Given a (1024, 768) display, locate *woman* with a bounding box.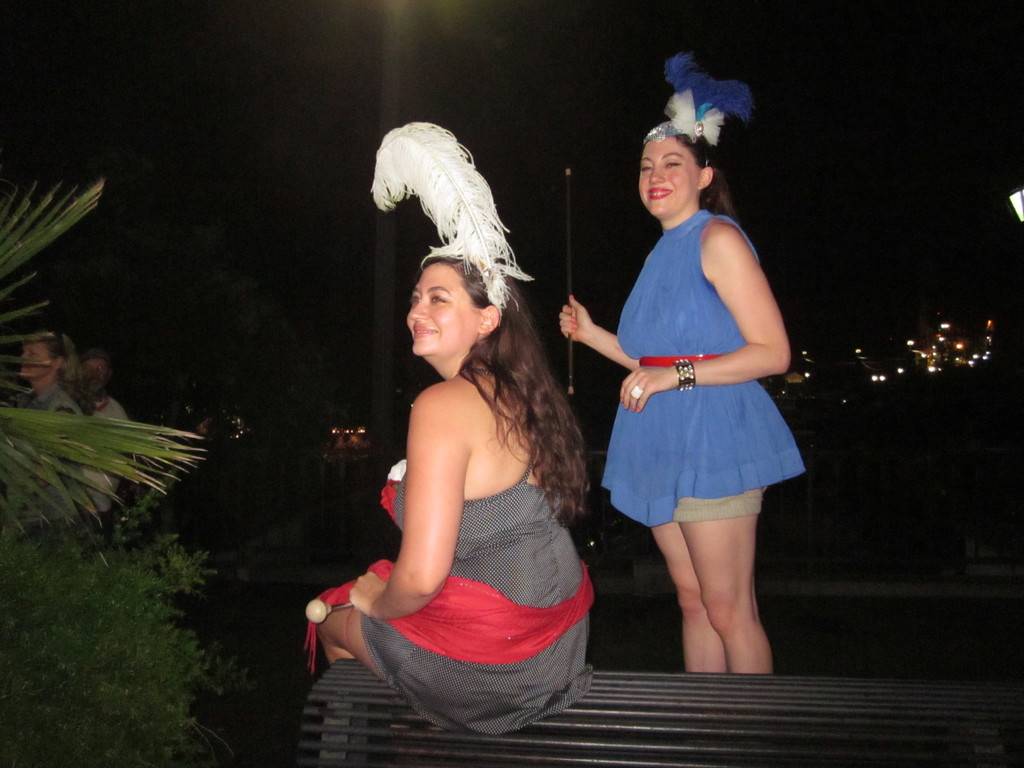
Located: BBox(559, 122, 805, 675).
